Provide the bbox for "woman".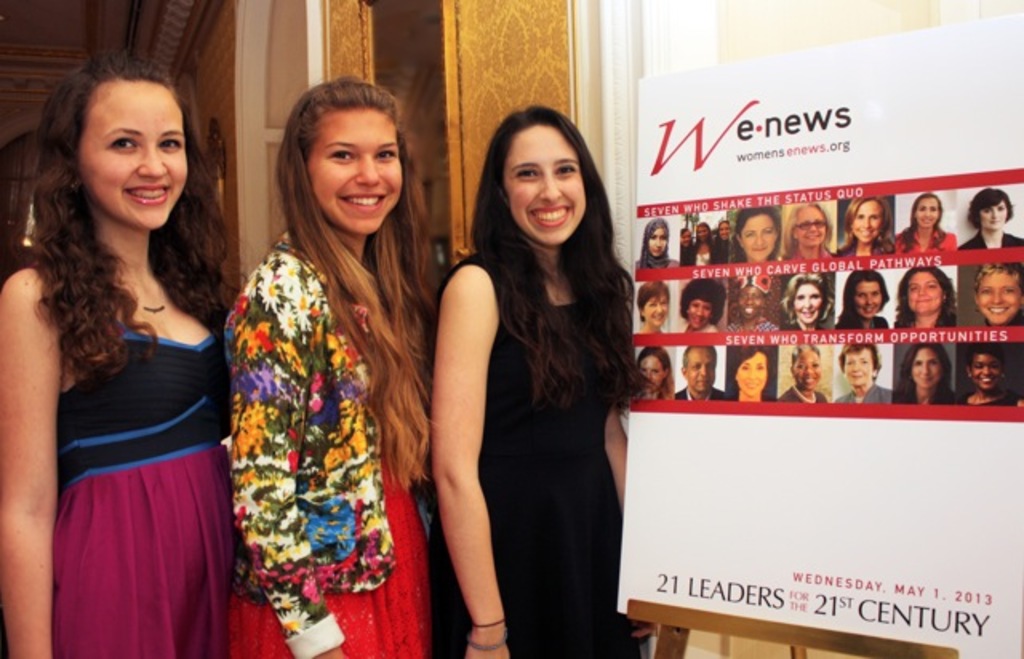
(left=894, top=267, right=954, bottom=328).
